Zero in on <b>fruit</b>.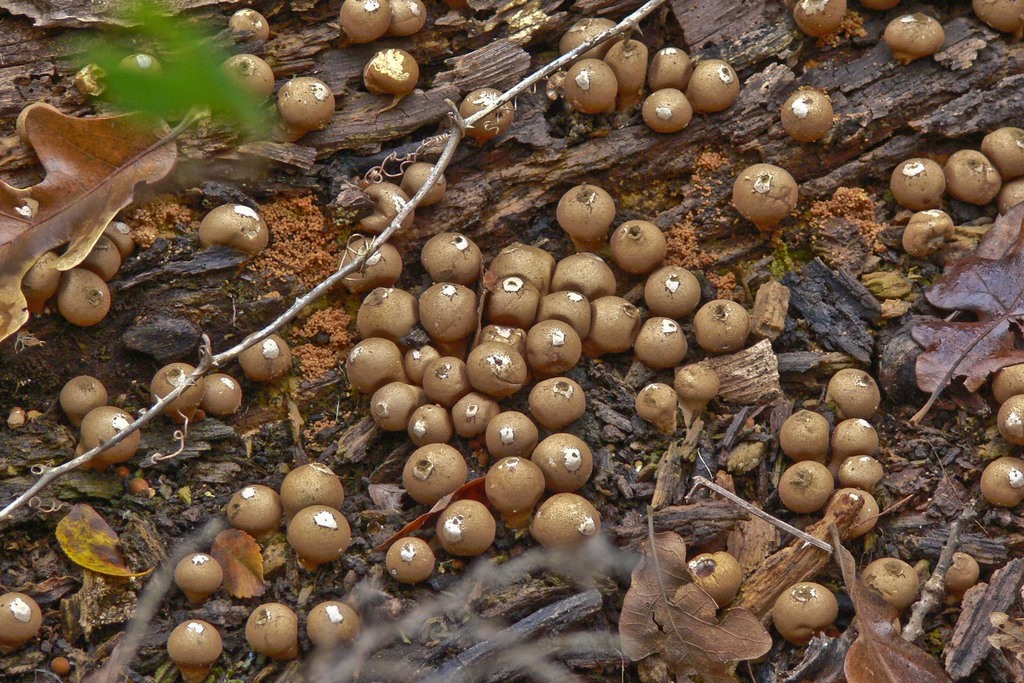
Zeroed in: [944, 555, 975, 597].
